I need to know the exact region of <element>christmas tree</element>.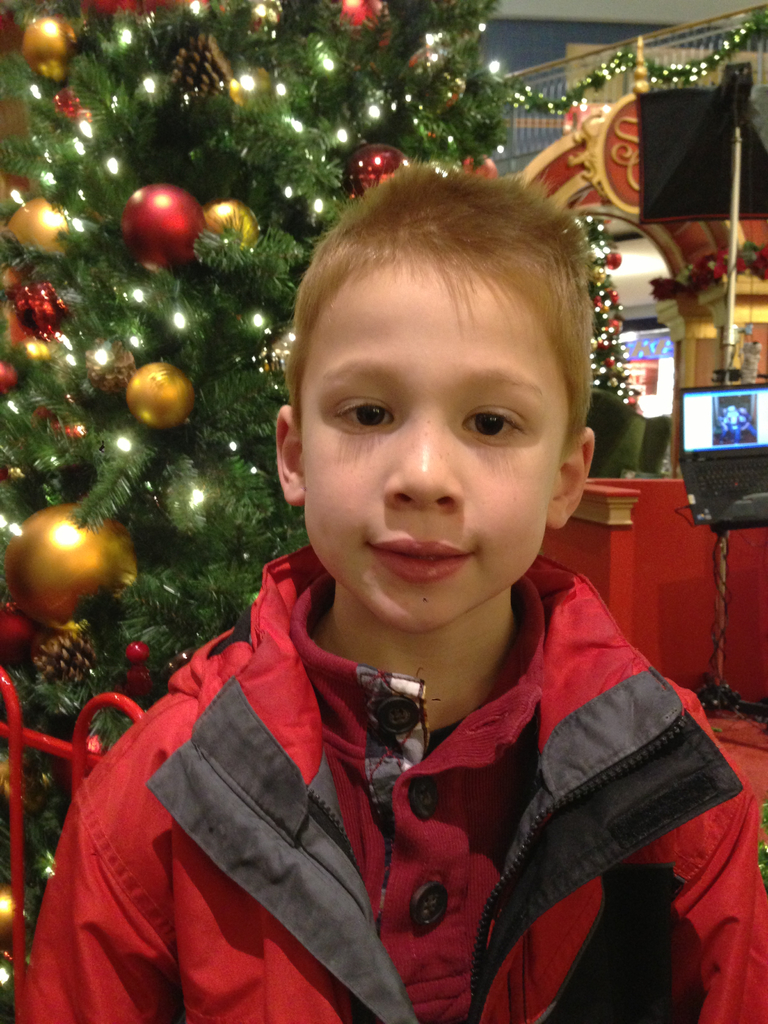
Region: locate(564, 209, 643, 414).
